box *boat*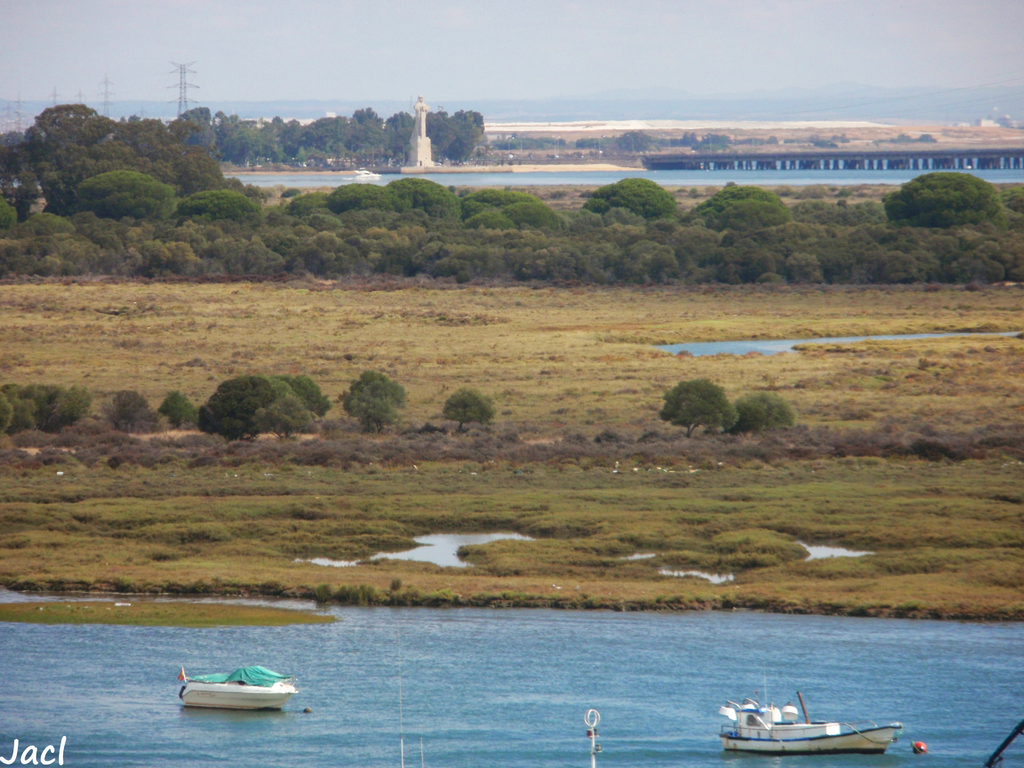
region(700, 690, 881, 766)
